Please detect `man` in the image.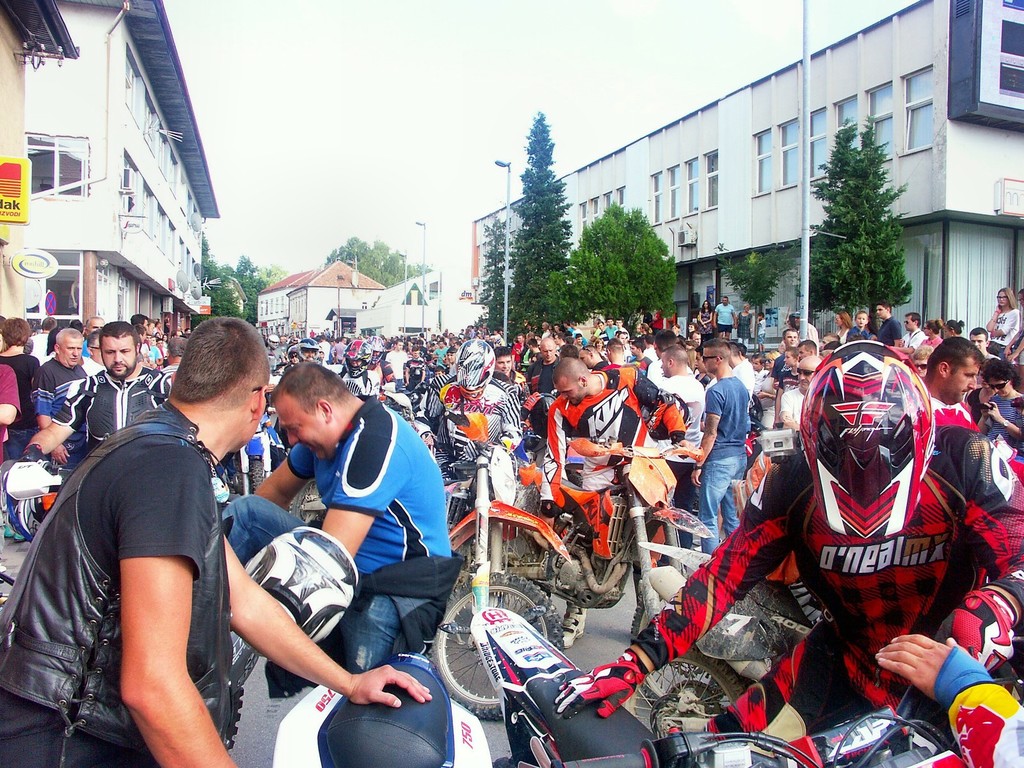
[x1=657, y1=344, x2=708, y2=553].
